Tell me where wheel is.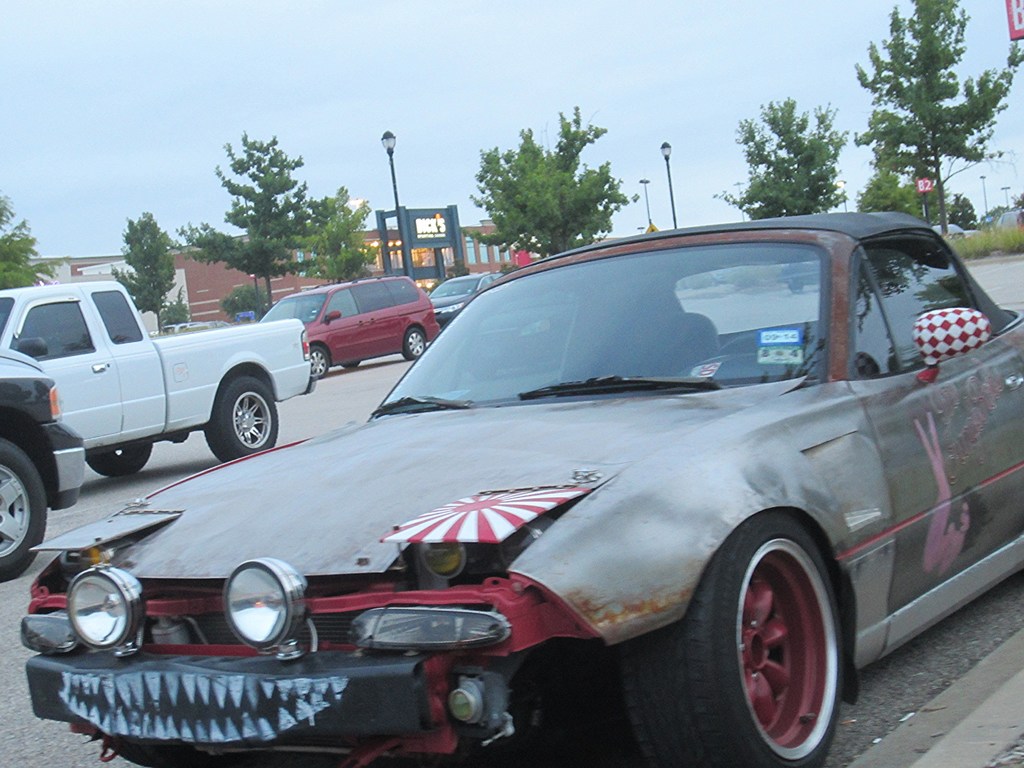
wheel is at bbox(402, 330, 425, 360).
